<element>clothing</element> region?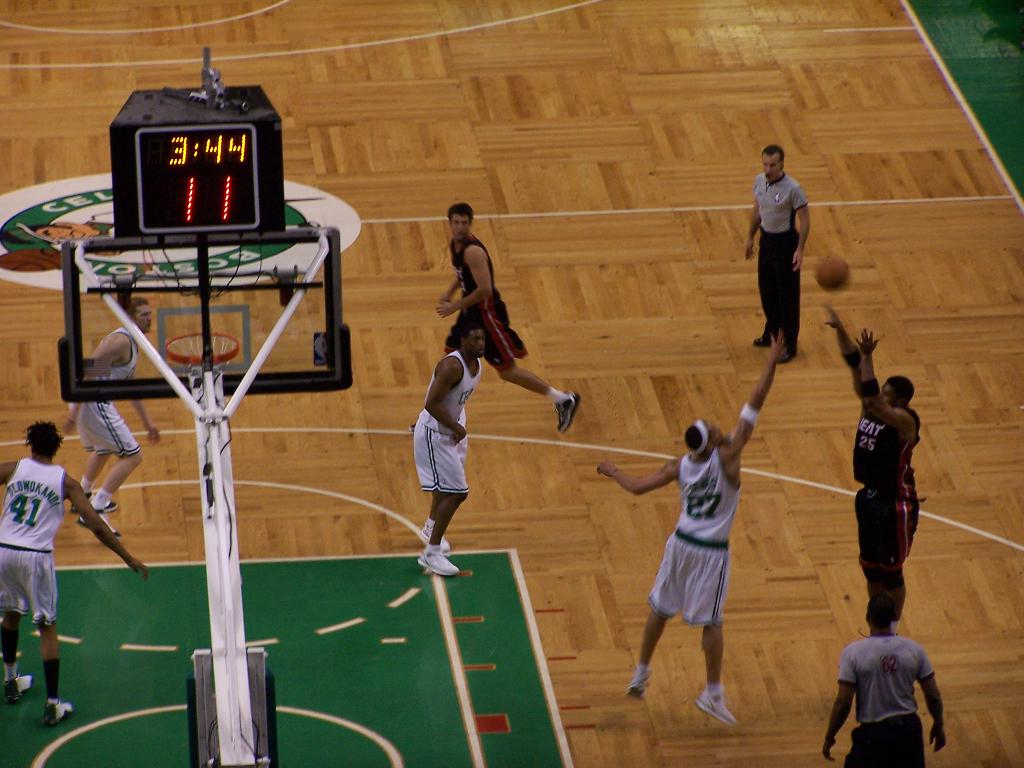
753/167/801/355
